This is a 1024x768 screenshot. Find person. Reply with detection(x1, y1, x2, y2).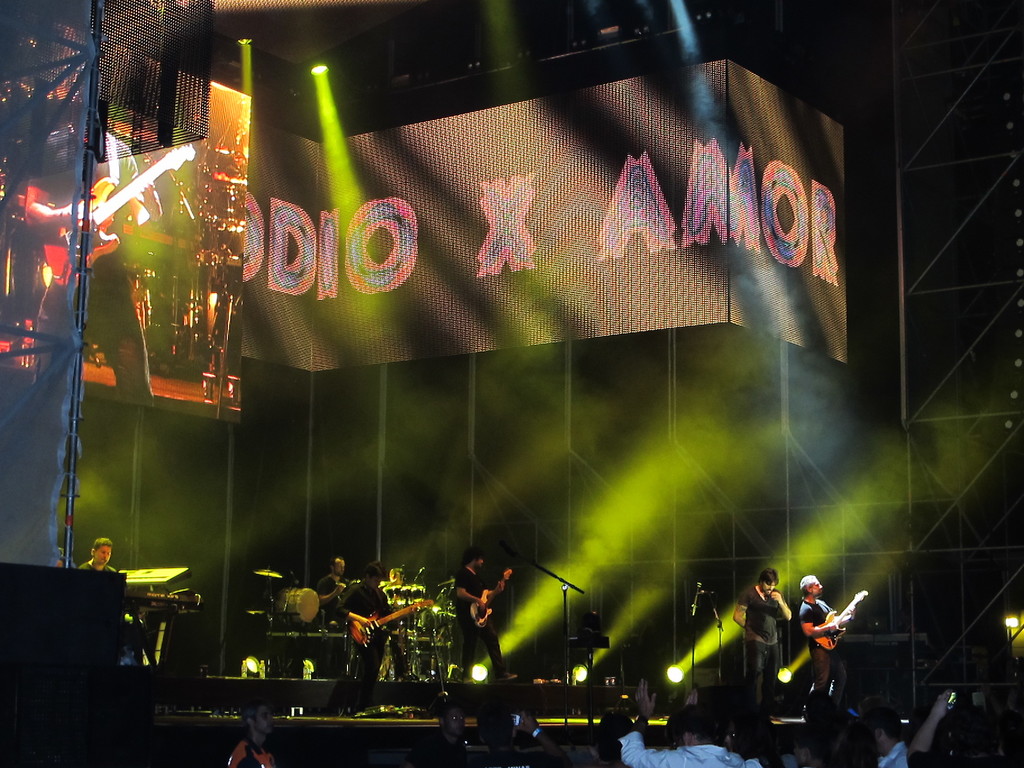
detection(449, 549, 519, 682).
